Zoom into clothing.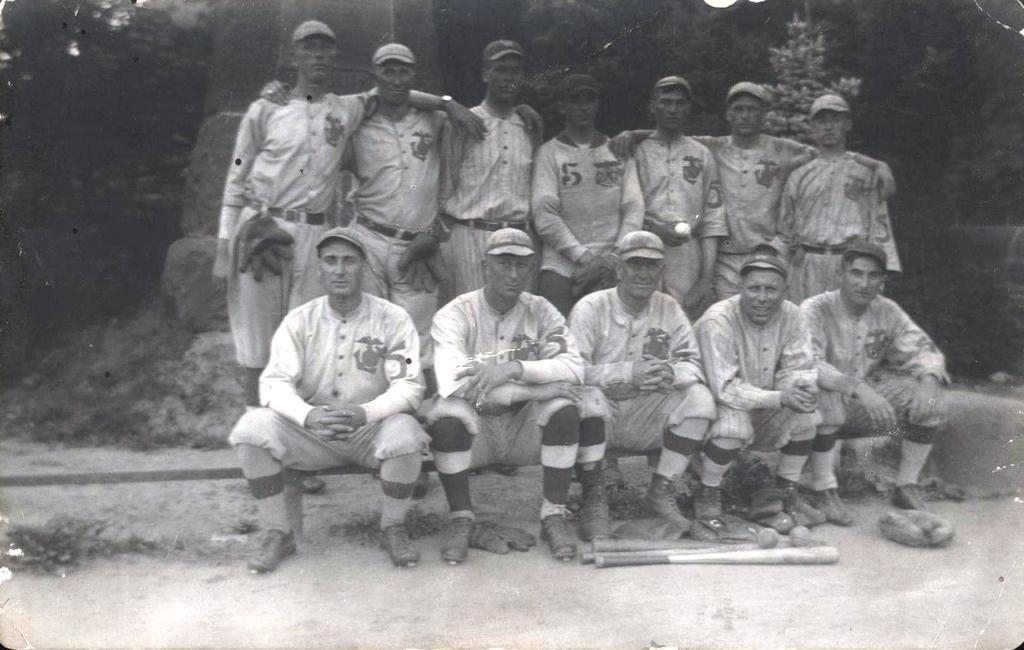
Zoom target: crop(812, 432, 840, 492).
